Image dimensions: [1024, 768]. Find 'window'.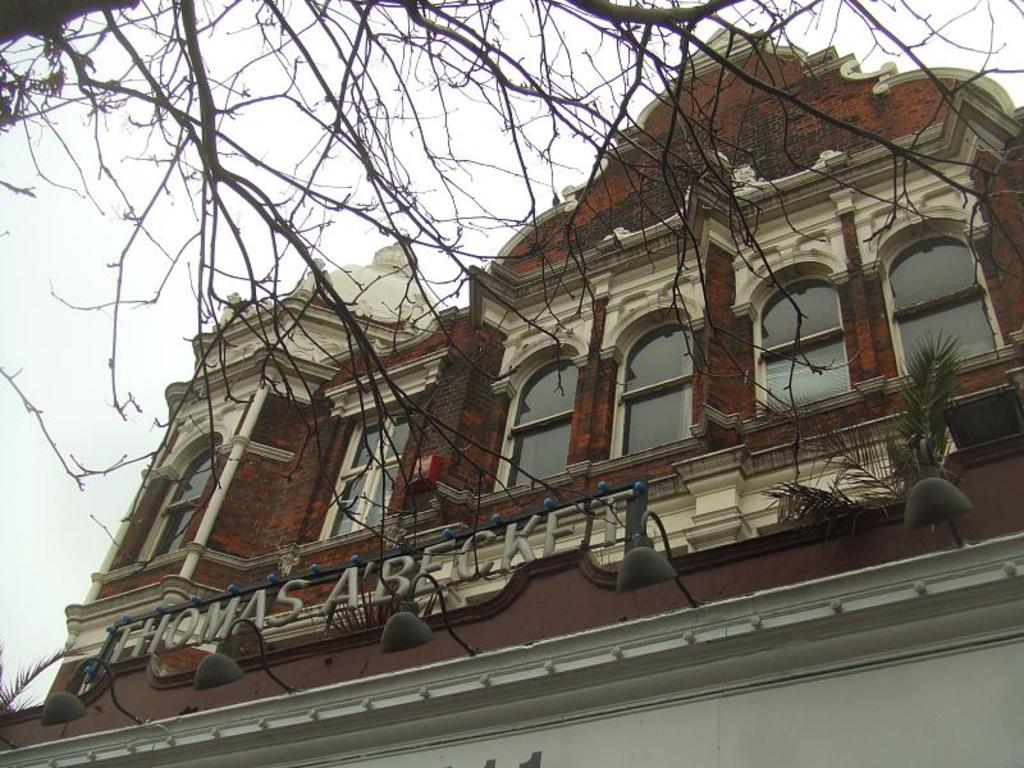
pyautogui.locateOnScreen(609, 292, 708, 471).
